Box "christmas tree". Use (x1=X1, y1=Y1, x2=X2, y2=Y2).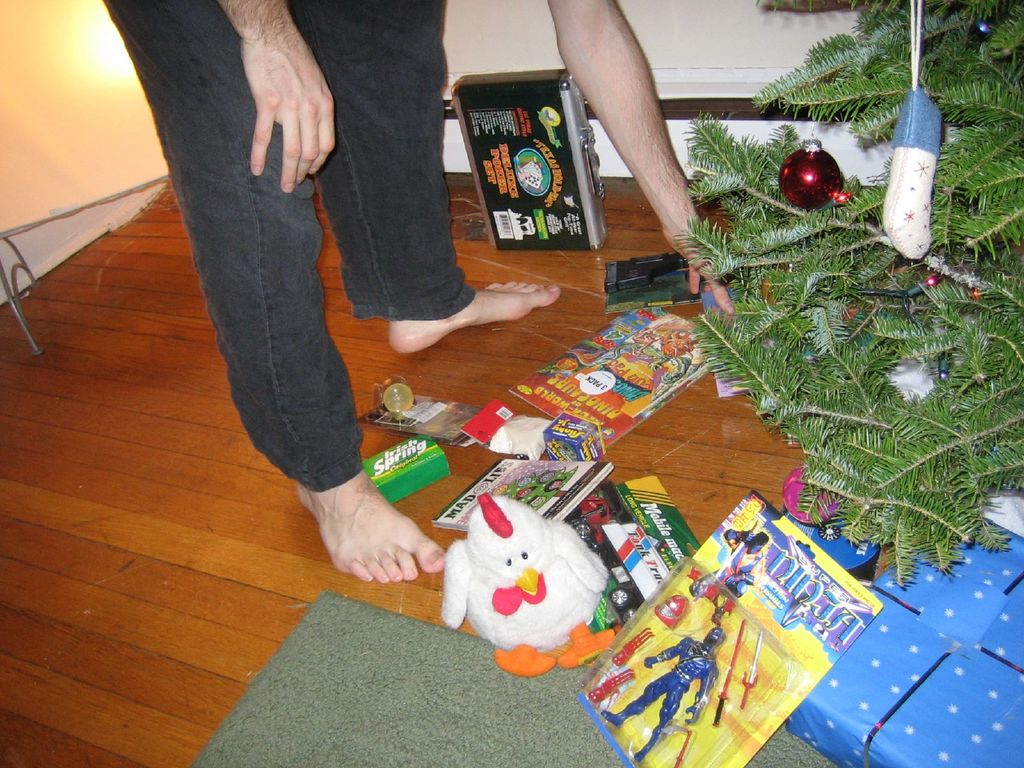
(x1=671, y1=0, x2=1023, y2=595).
